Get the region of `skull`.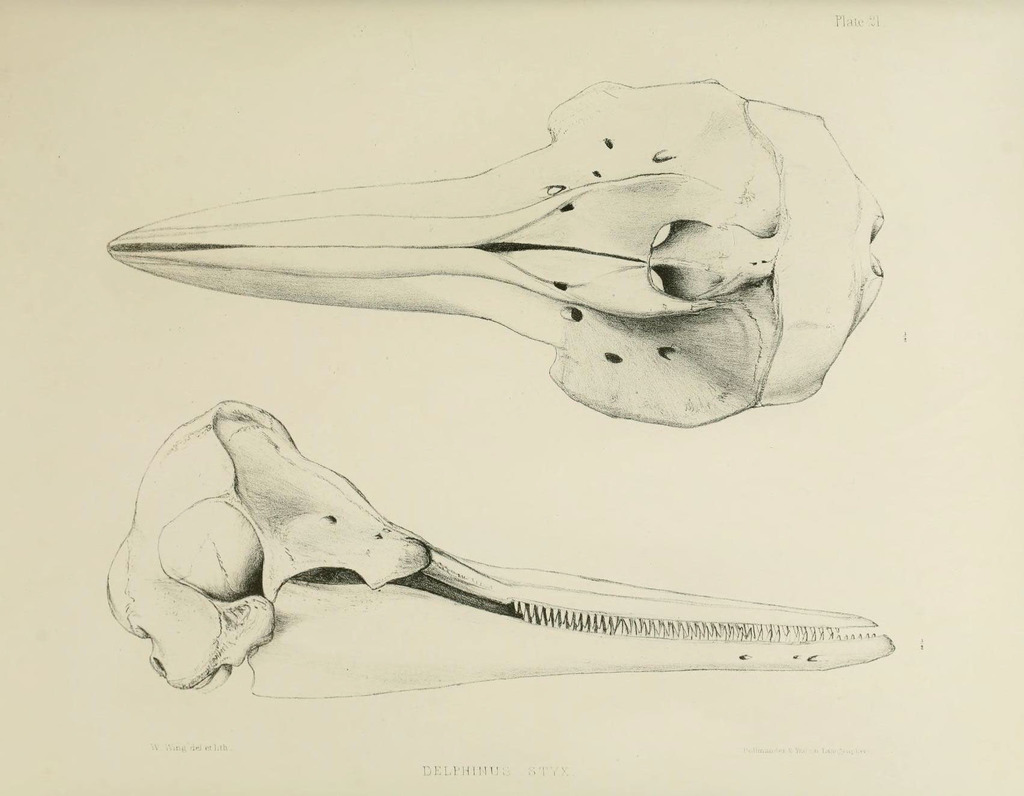
bbox=[87, 386, 855, 693].
